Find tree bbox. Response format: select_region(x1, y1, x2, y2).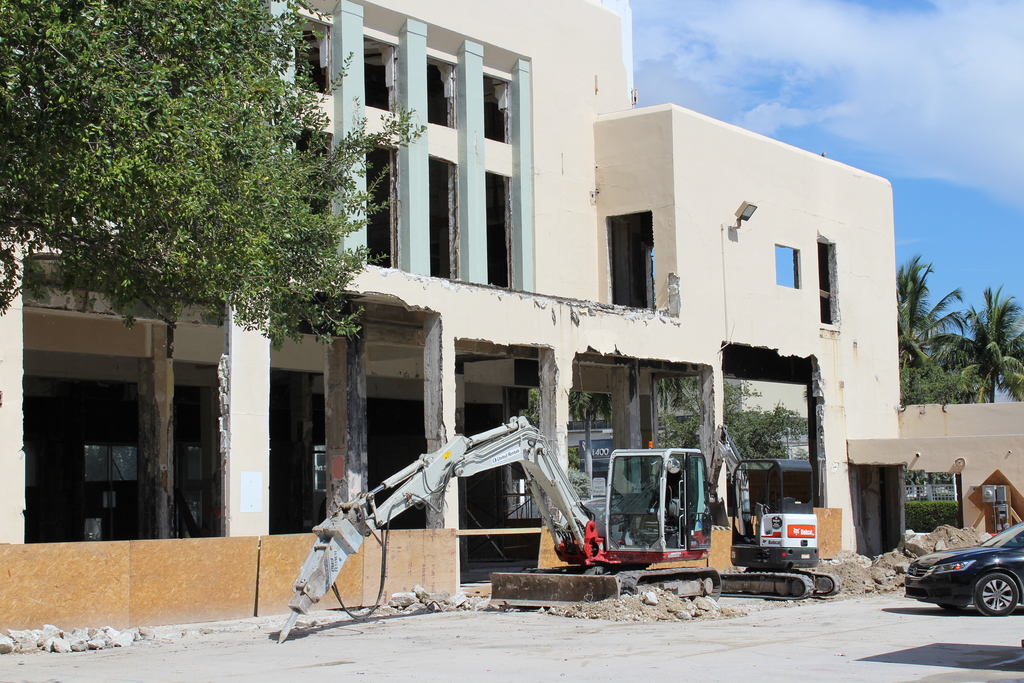
select_region(0, 0, 429, 361).
